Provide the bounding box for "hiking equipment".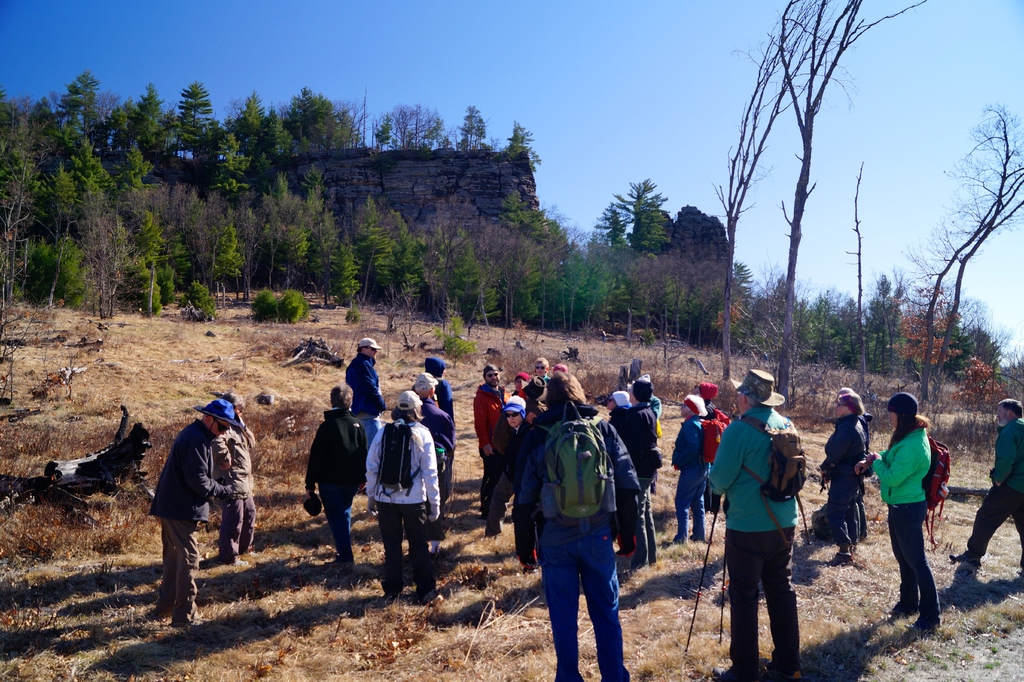
[925,429,951,553].
